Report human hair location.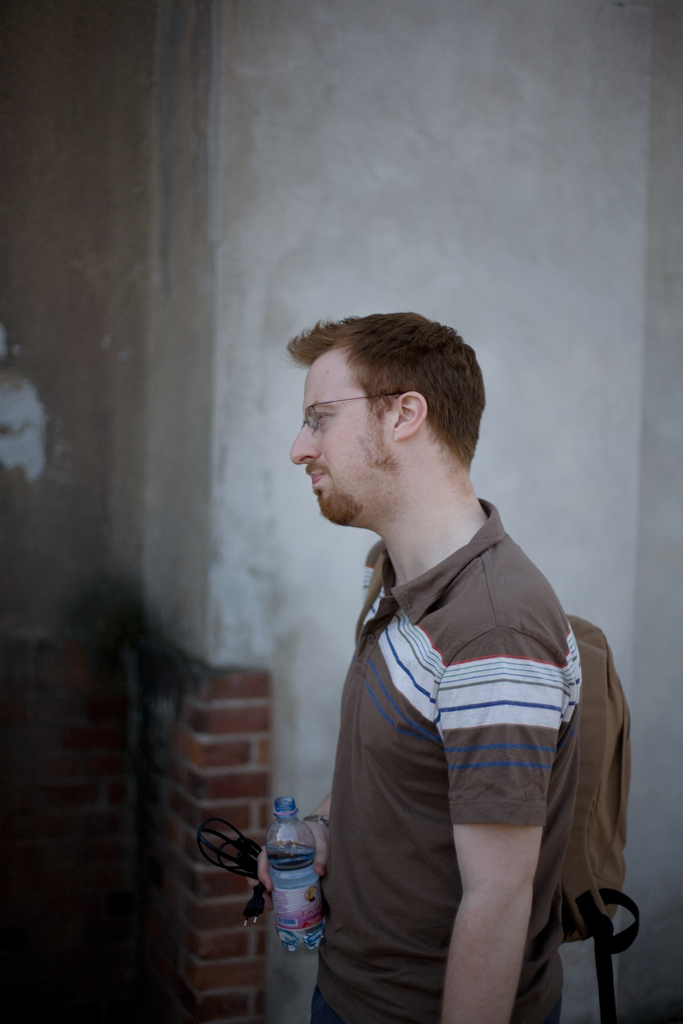
Report: (x1=292, y1=314, x2=479, y2=476).
